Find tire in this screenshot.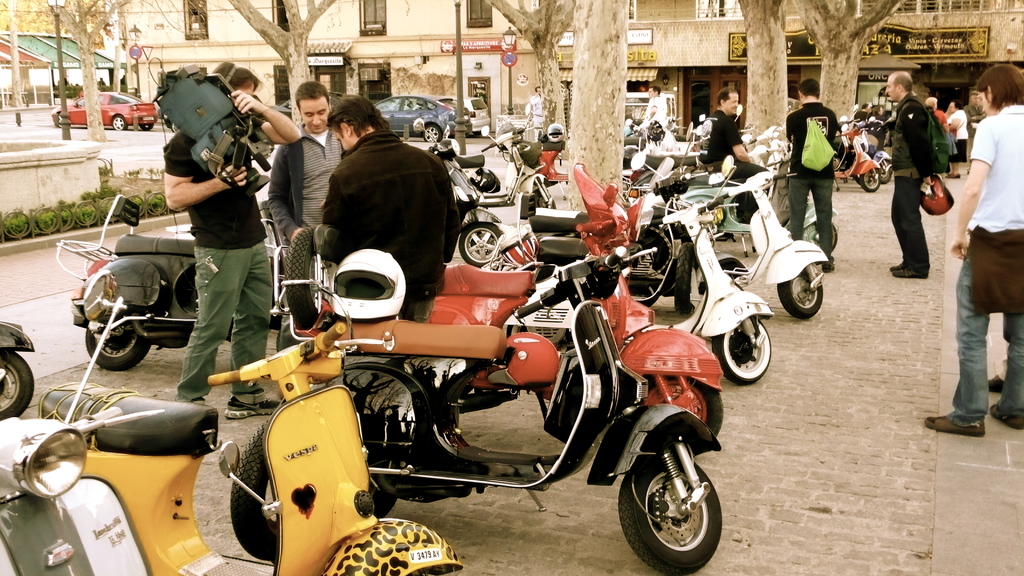
The bounding box for tire is l=231, t=417, r=300, b=558.
